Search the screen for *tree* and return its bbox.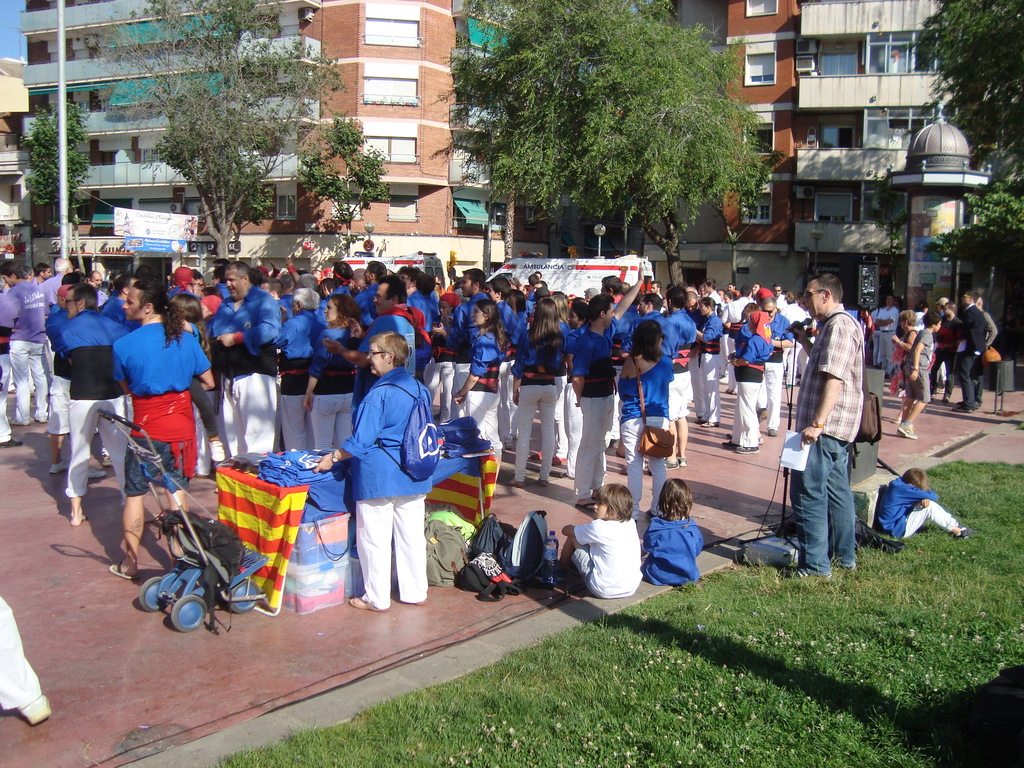
Found: 423,9,799,256.
